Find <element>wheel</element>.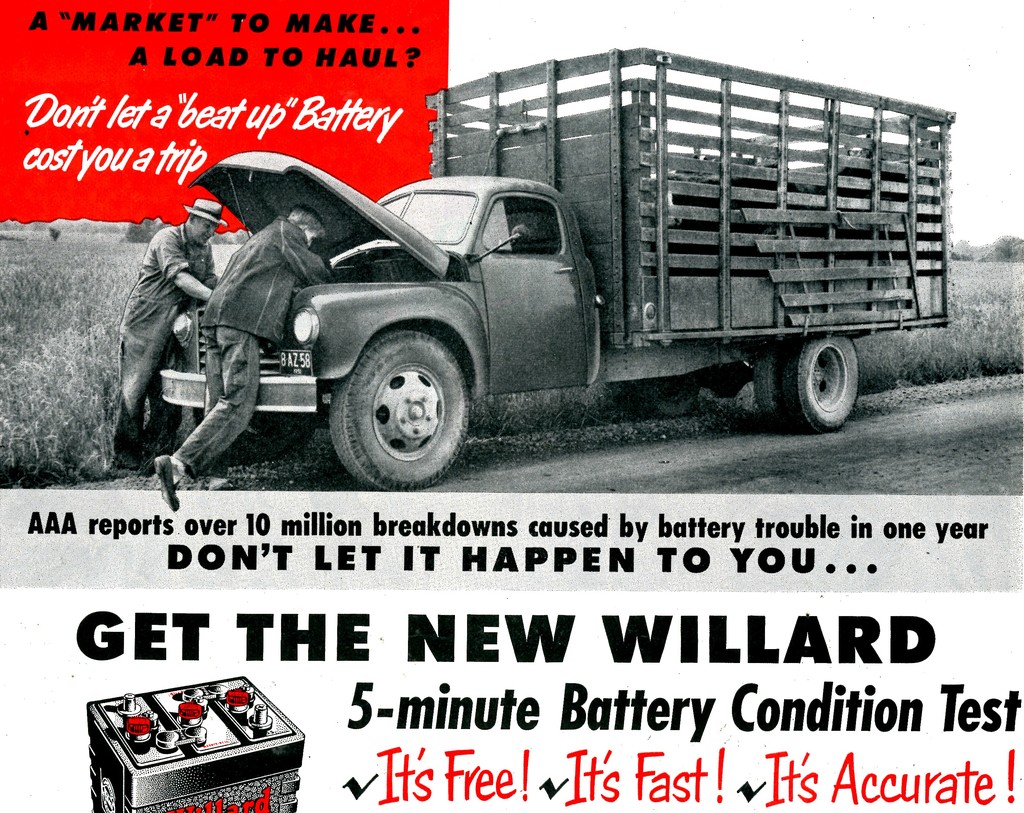
(641, 374, 700, 416).
